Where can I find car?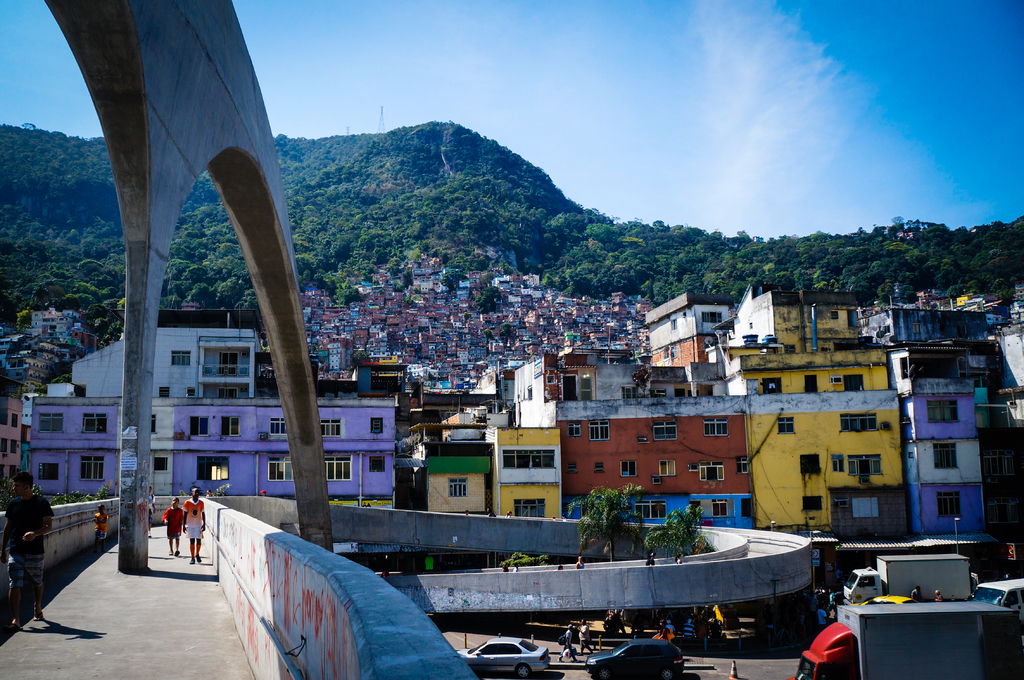
You can find it at locate(452, 637, 553, 678).
